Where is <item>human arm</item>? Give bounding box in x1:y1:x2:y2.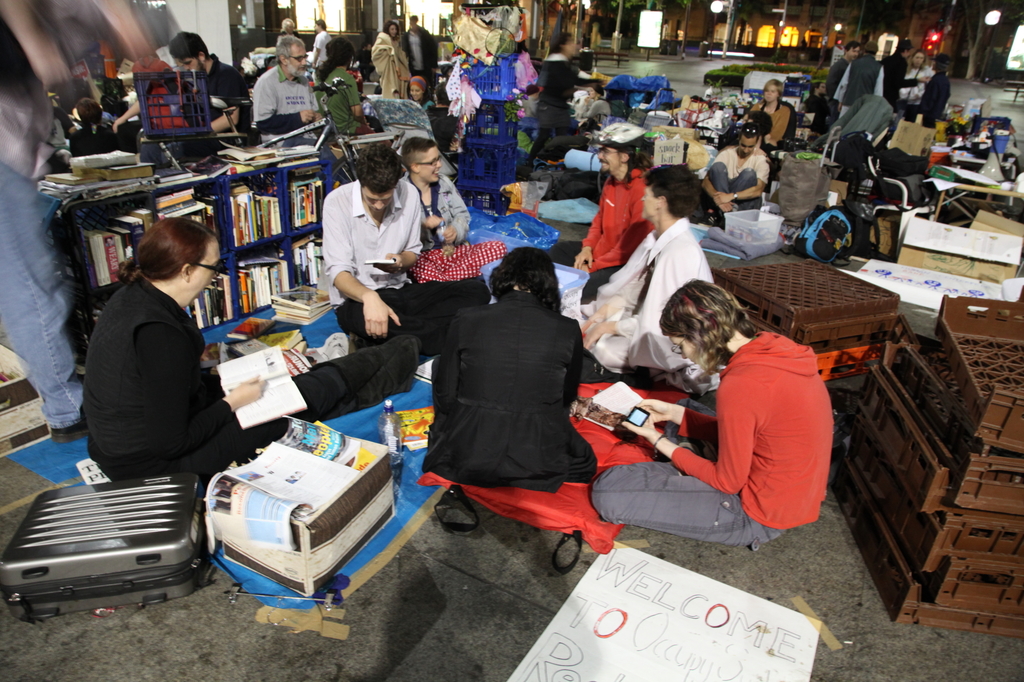
310:39:323:68.
